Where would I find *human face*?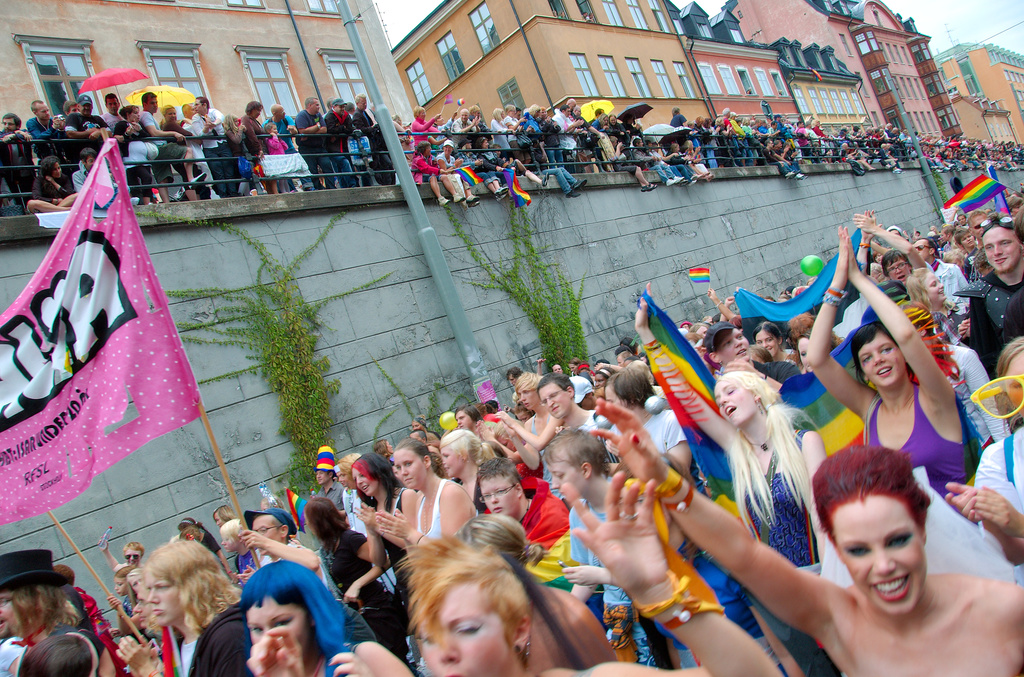
At 891/260/907/286.
